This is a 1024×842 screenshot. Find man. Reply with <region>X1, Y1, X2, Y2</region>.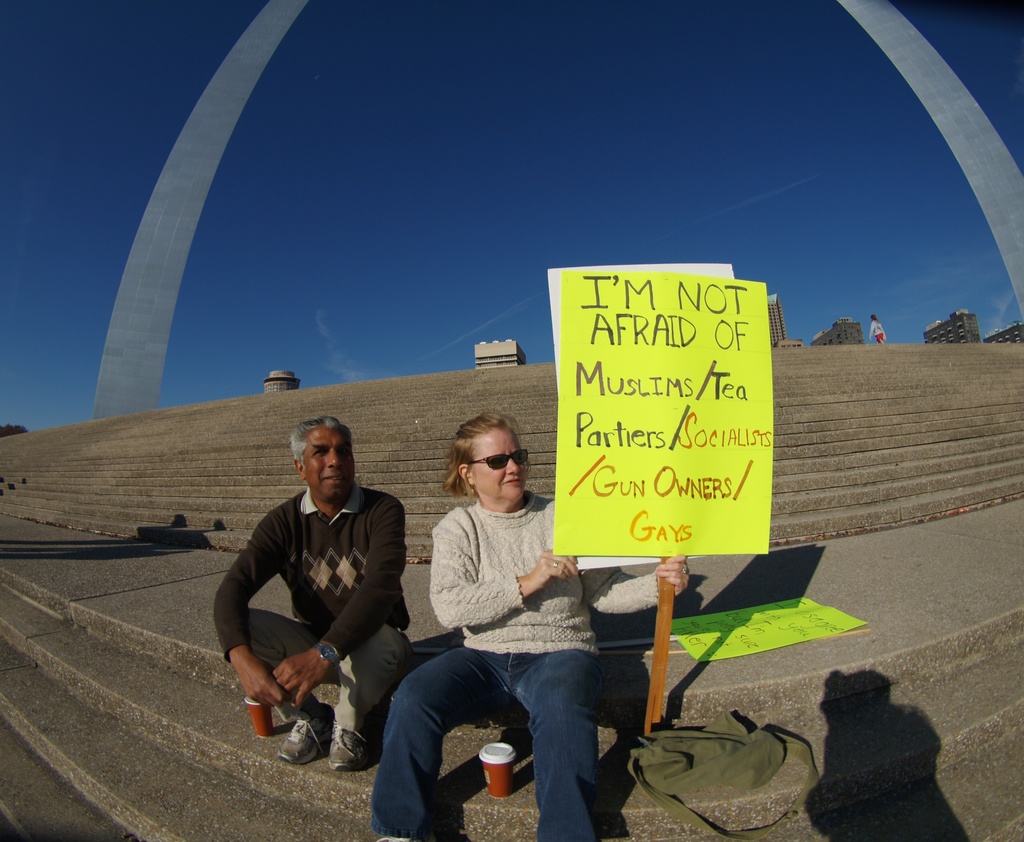
<region>213, 417, 426, 792</region>.
